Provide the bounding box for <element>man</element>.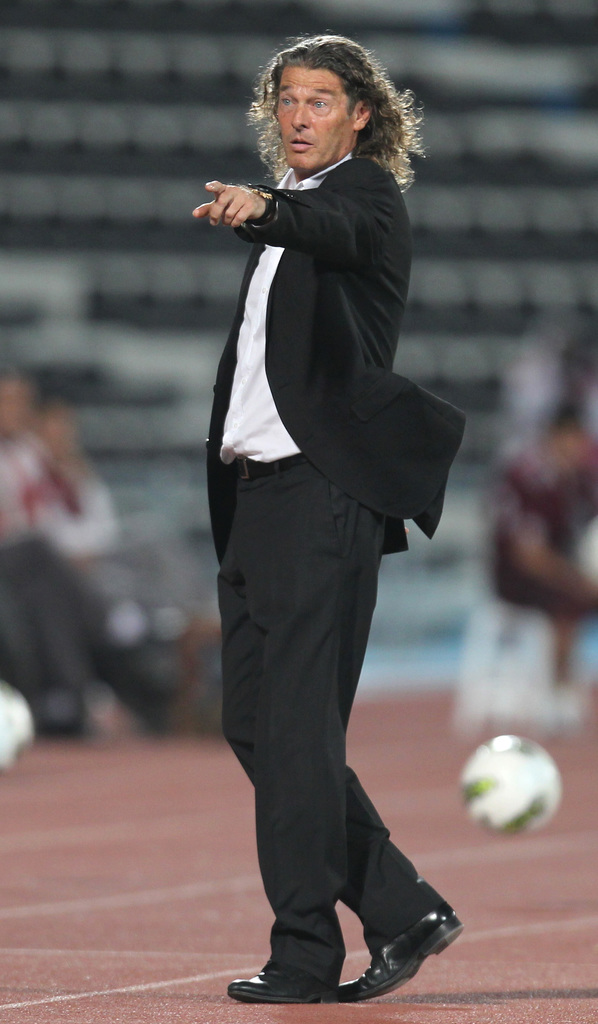
494 400 597 692.
